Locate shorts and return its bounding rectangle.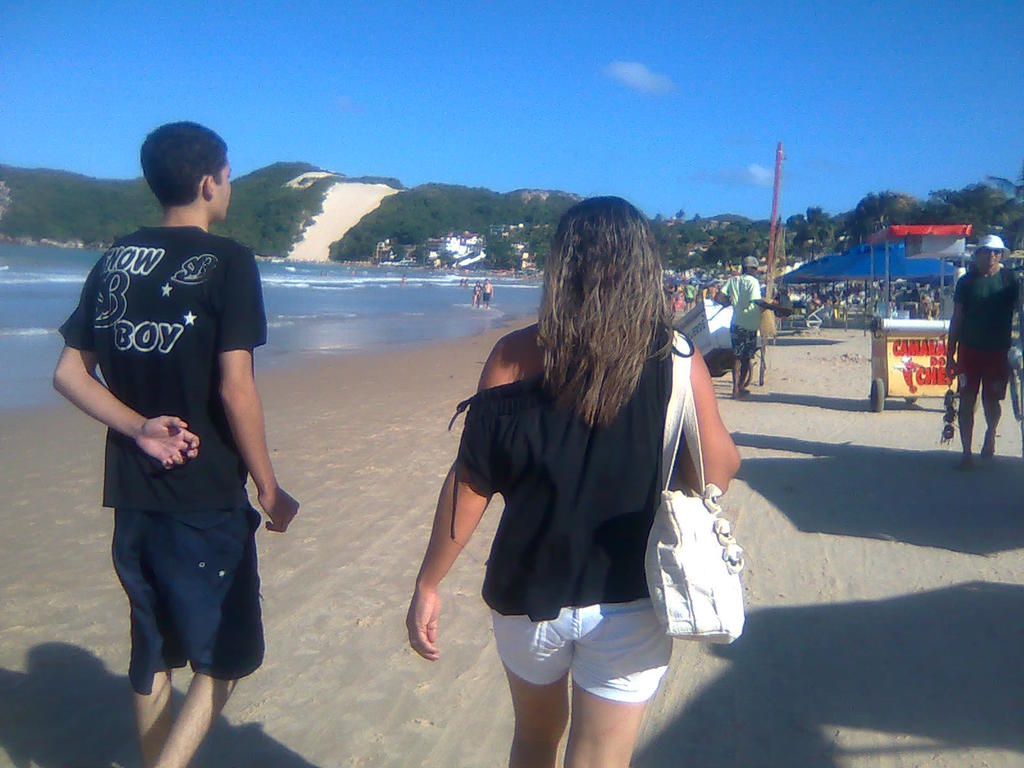
[x1=484, y1=291, x2=489, y2=301].
